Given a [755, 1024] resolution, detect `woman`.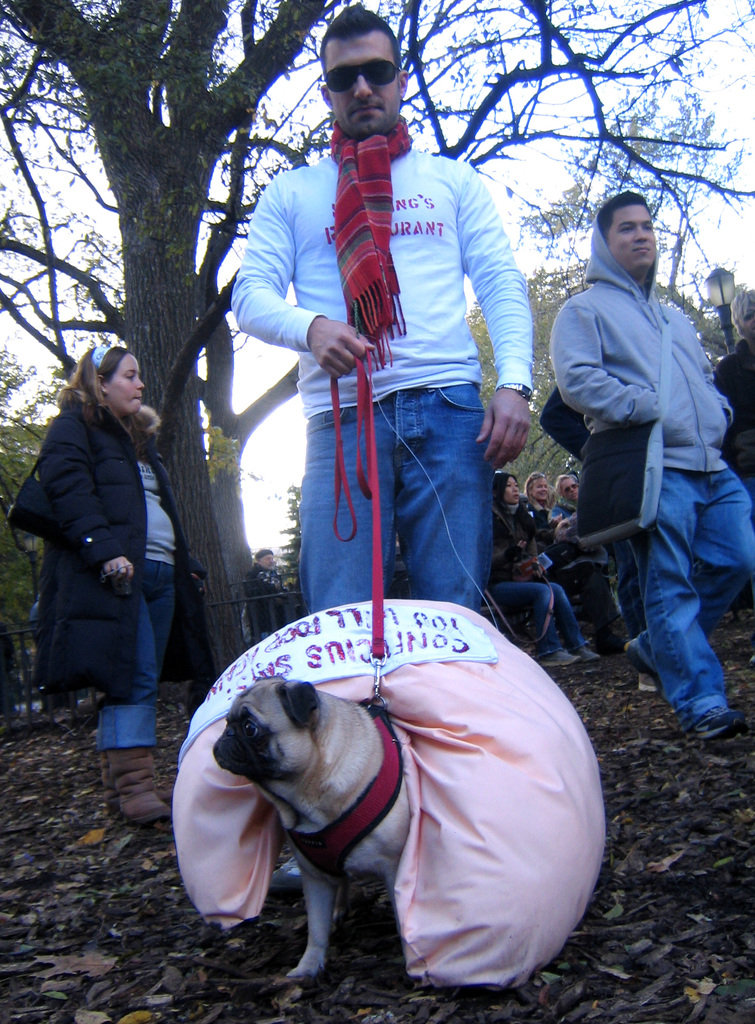
<region>489, 464, 597, 664</region>.
